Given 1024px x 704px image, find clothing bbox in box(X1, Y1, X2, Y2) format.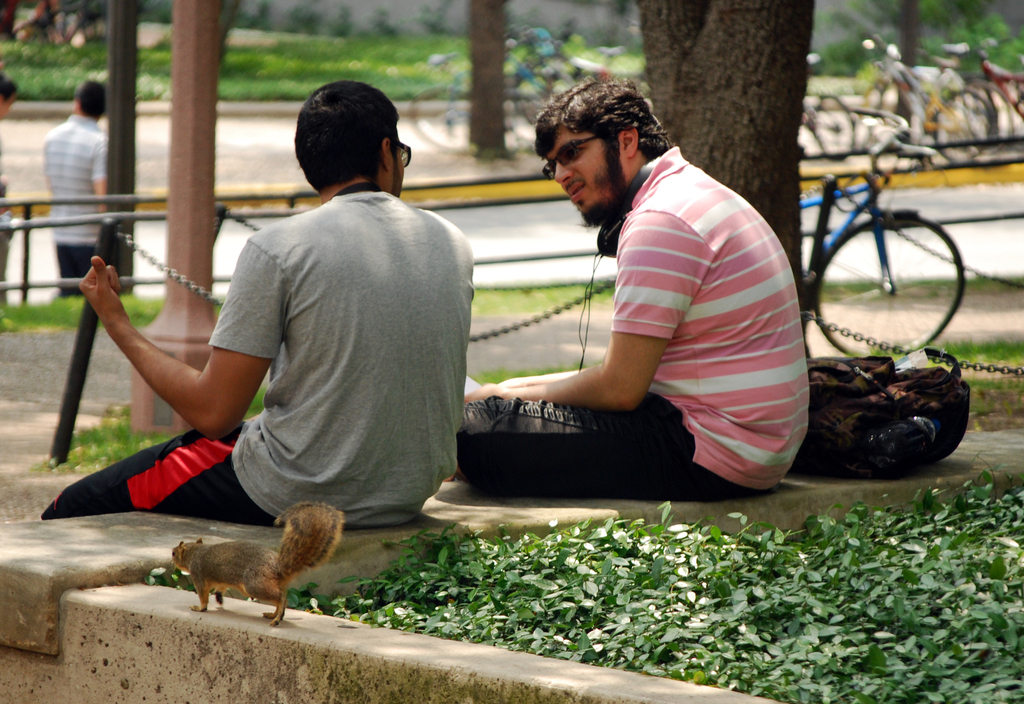
box(511, 120, 817, 485).
